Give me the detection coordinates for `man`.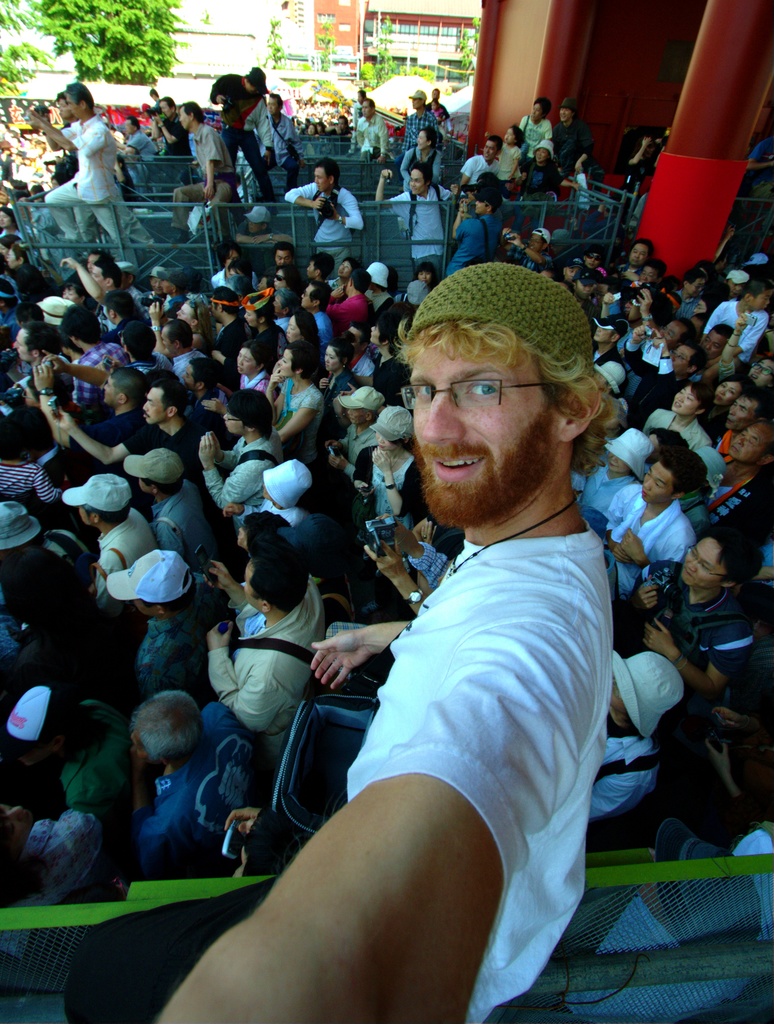
pyautogui.locateOnScreen(126, 691, 256, 893).
